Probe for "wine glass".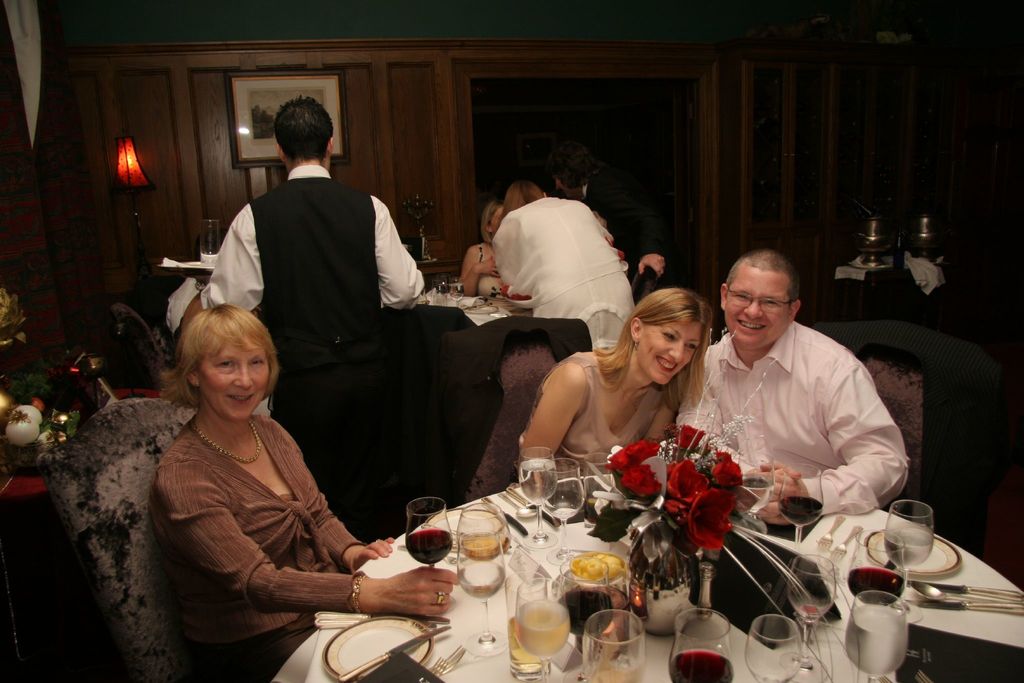
Probe result: Rect(840, 586, 902, 682).
